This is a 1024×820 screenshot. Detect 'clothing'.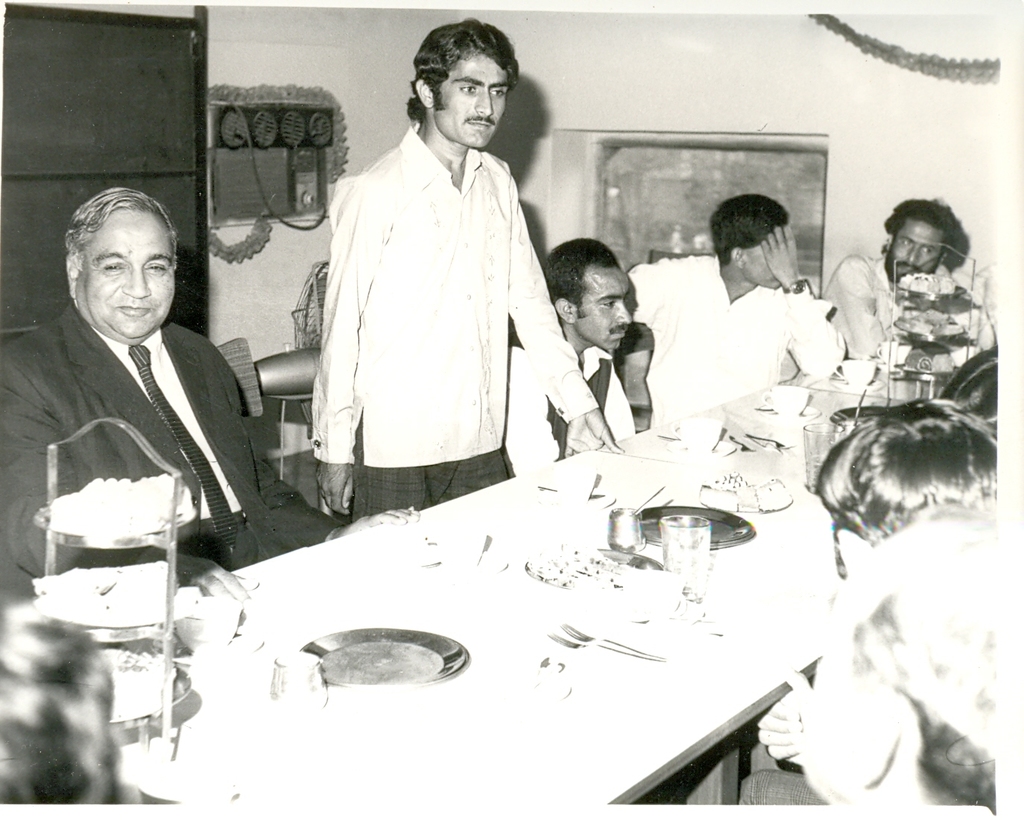
box=[499, 336, 633, 474].
